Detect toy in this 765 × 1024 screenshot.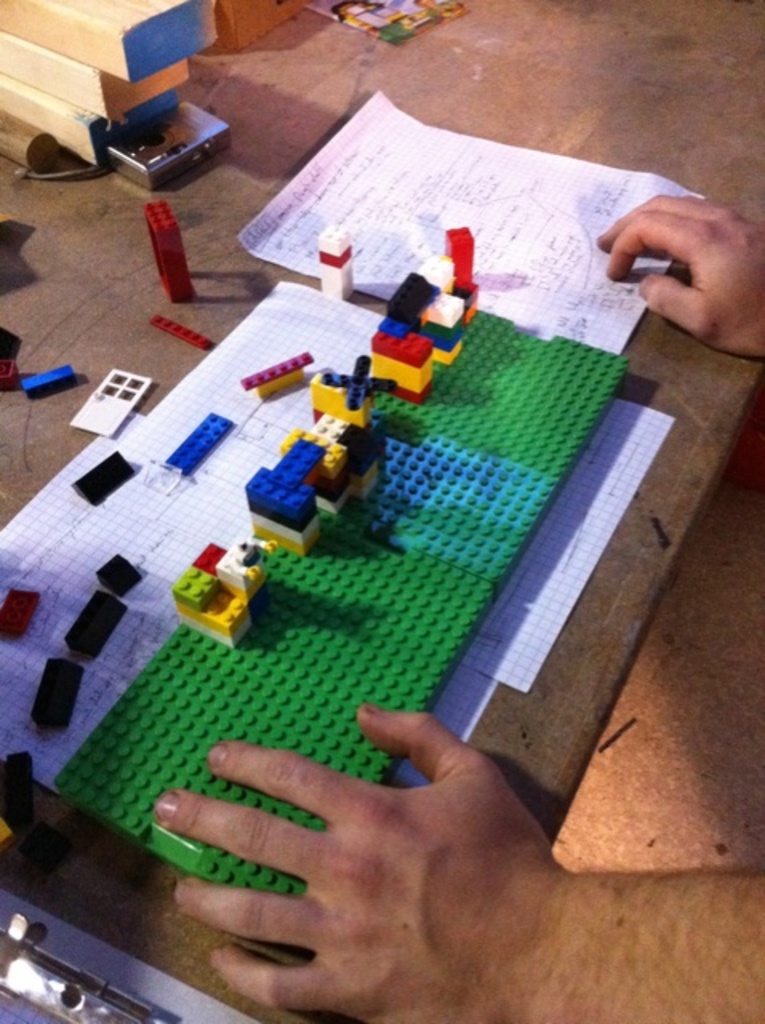
Detection: l=66, t=363, r=155, b=440.
